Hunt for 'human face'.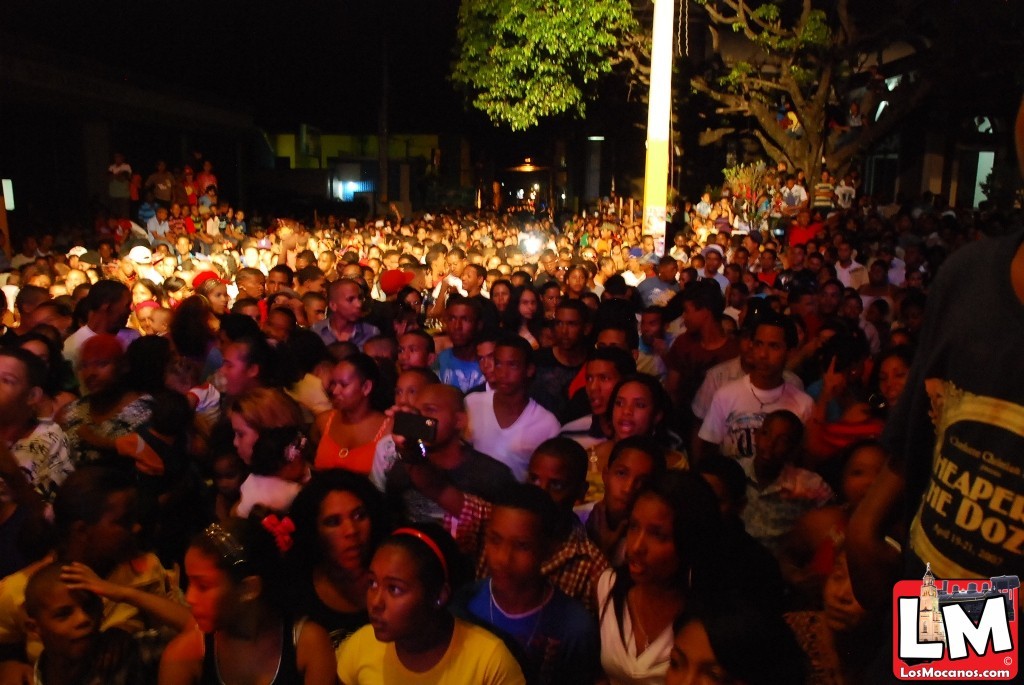
Hunted down at {"x1": 748, "y1": 321, "x2": 785, "y2": 385}.
